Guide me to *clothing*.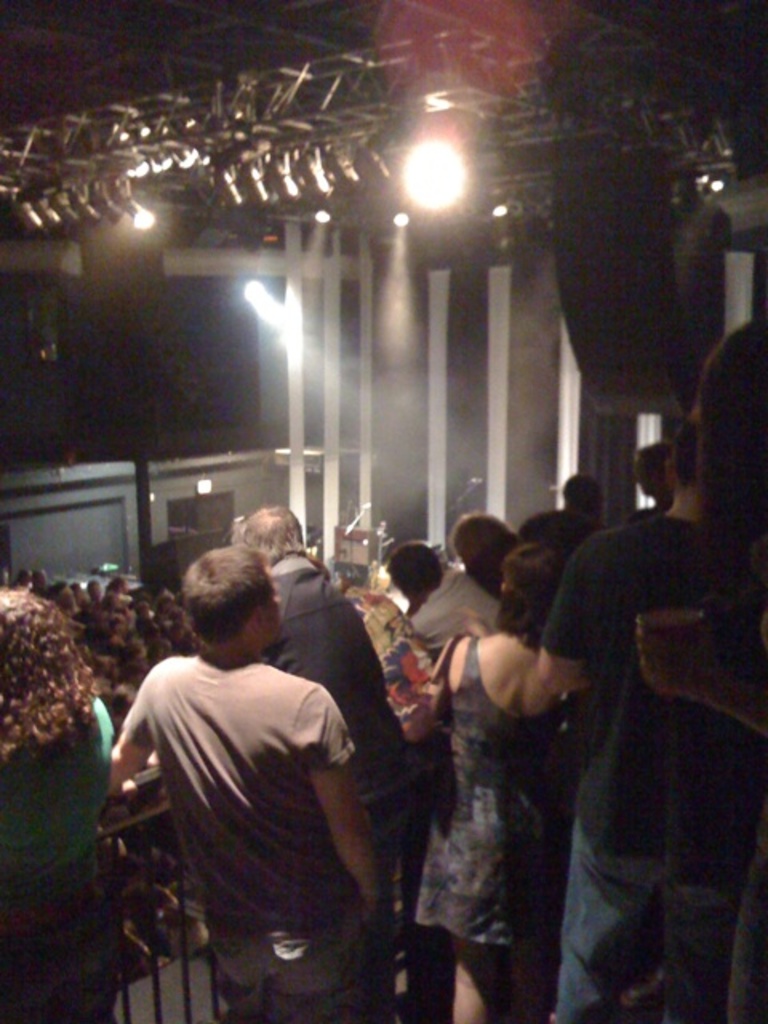
Guidance: x1=264 y1=554 x2=400 y2=792.
